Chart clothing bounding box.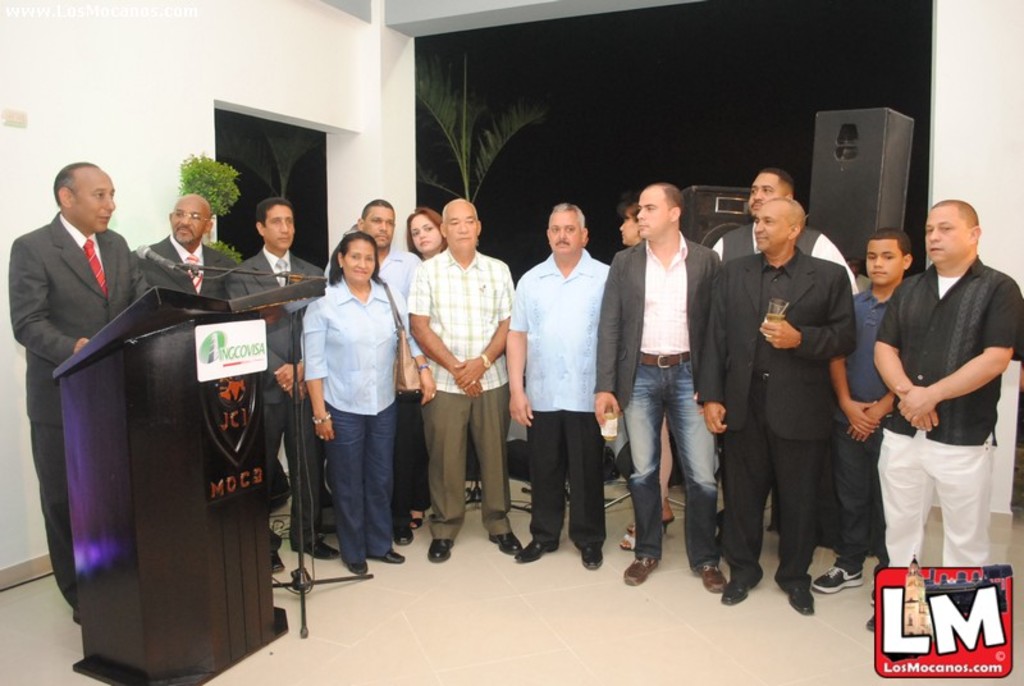
Charted: (692,247,863,576).
